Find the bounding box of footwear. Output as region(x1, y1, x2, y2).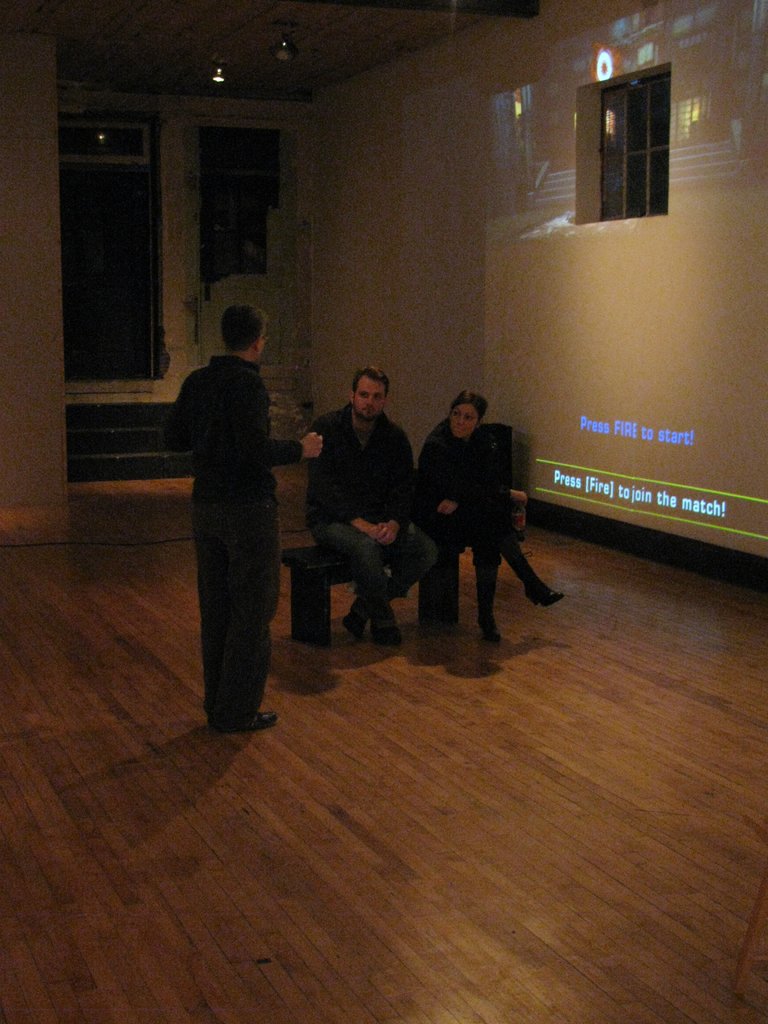
region(379, 624, 400, 638).
